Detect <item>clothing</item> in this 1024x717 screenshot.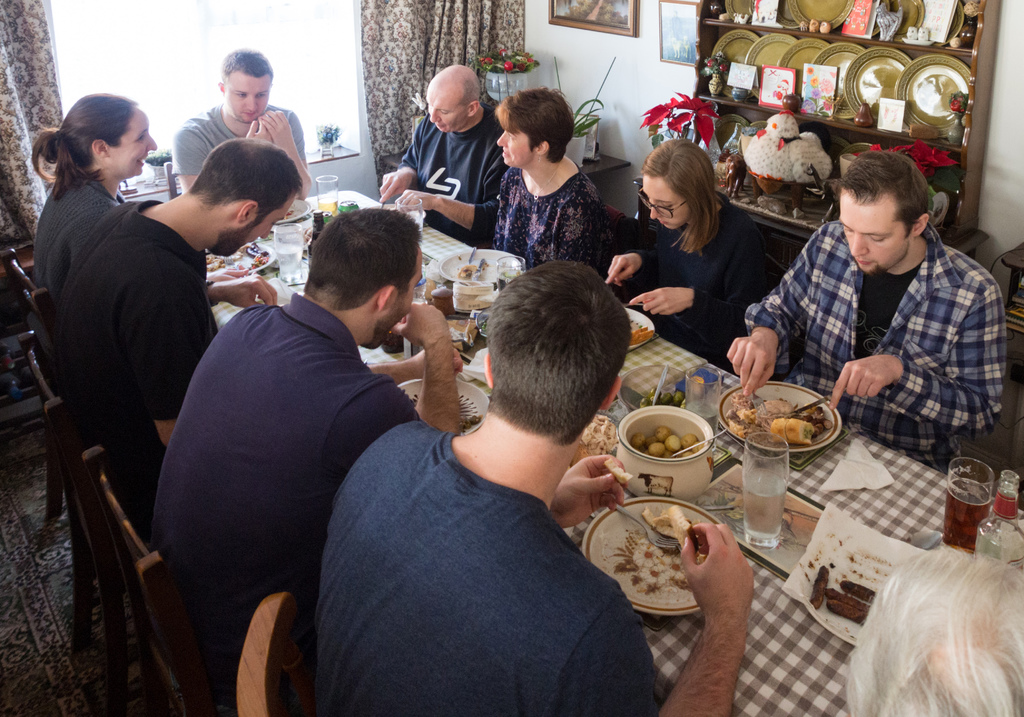
Detection: <bbox>307, 420, 661, 716</bbox>.
